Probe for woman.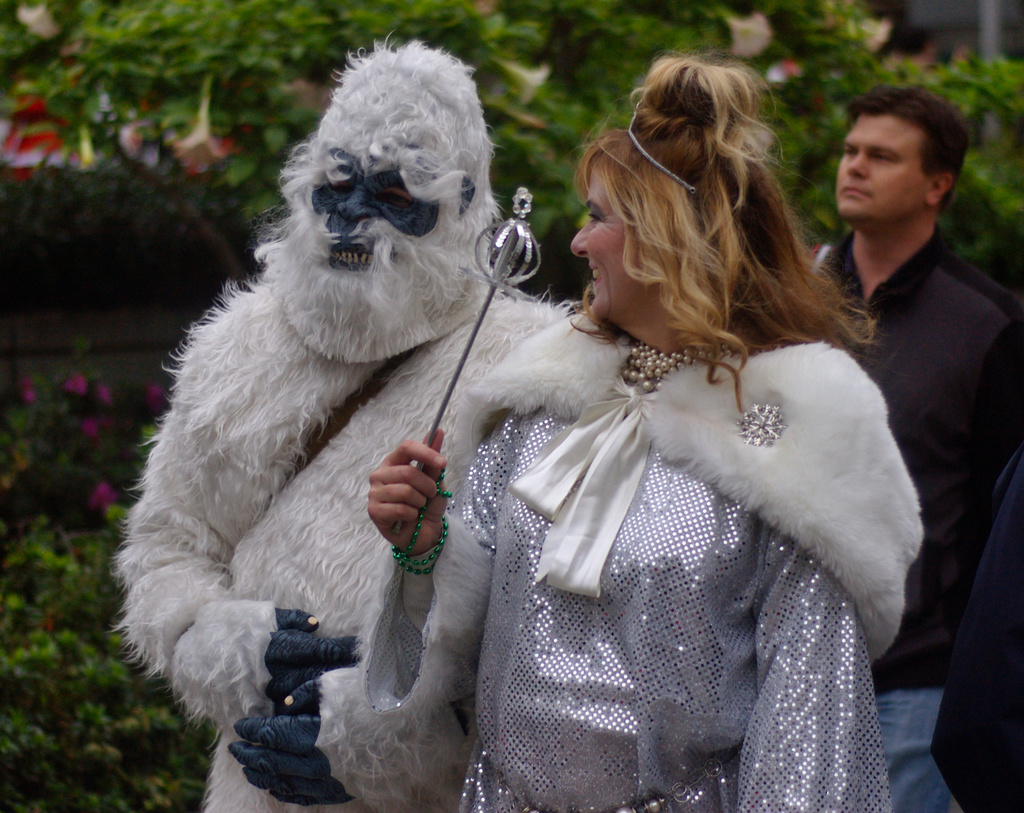
Probe result: {"x1": 347, "y1": 133, "x2": 927, "y2": 812}.
